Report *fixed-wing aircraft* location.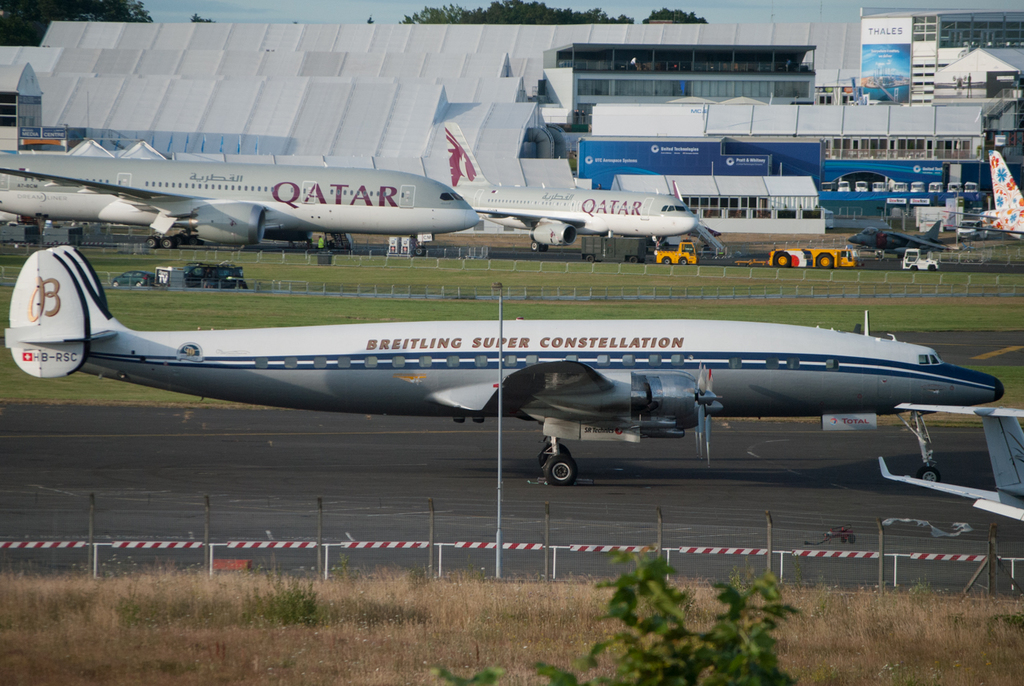
Report: bbox=[0, 158, 482, 247].
